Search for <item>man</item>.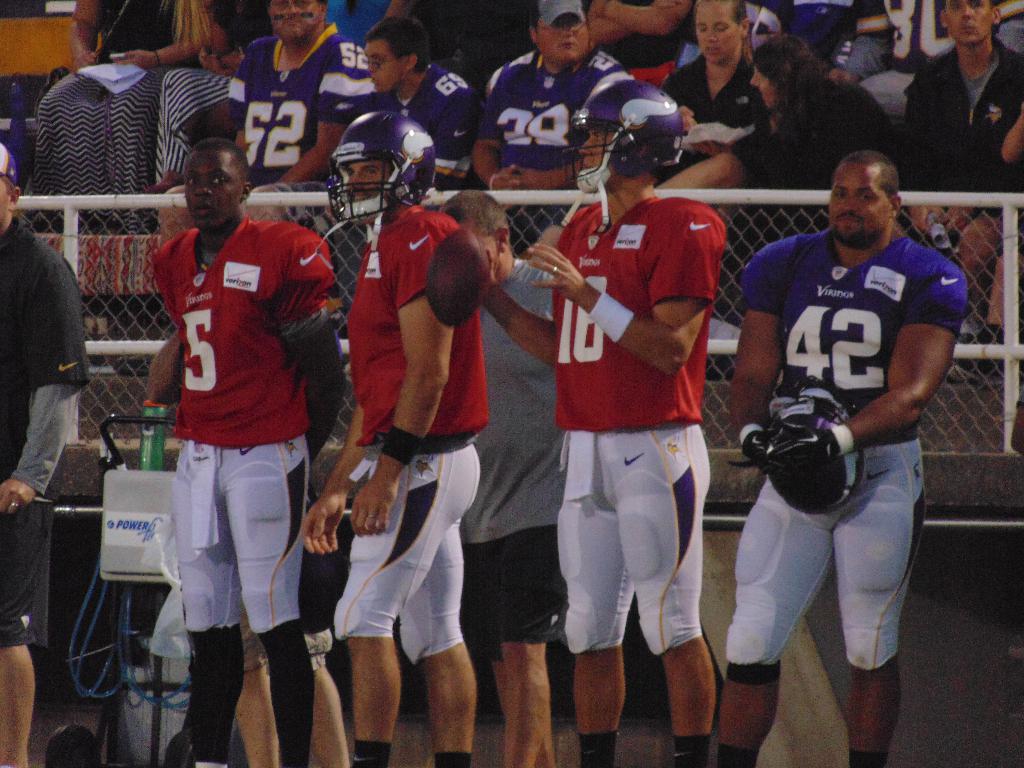
Found at bbox=[161, 0, 375, 233].
